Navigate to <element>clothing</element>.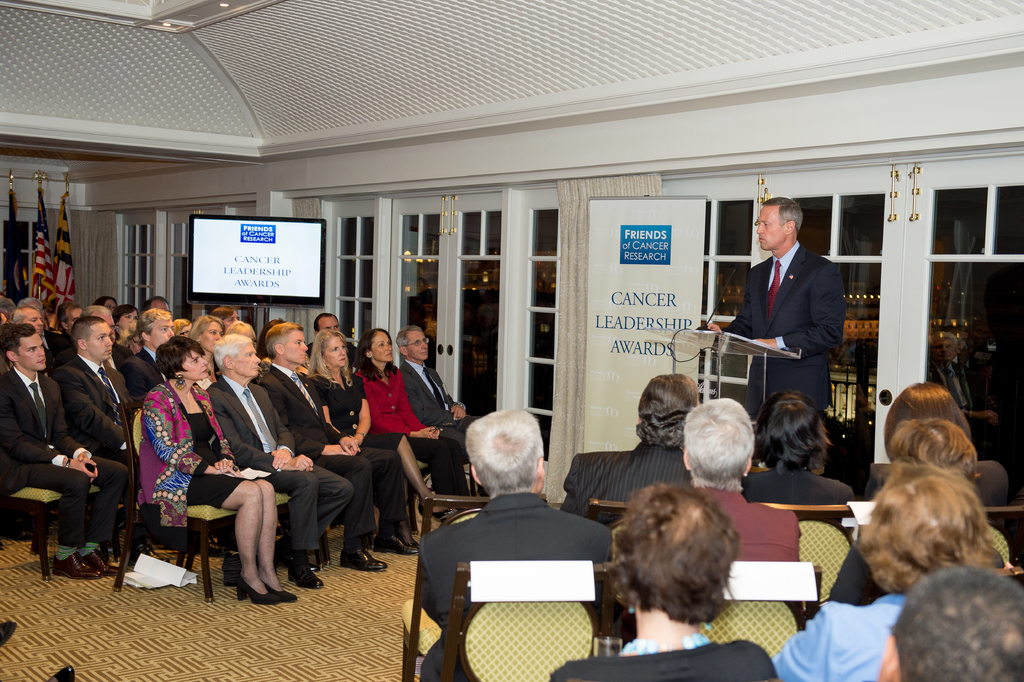
Navigation target: Rect(415, 491, 614, 681).
